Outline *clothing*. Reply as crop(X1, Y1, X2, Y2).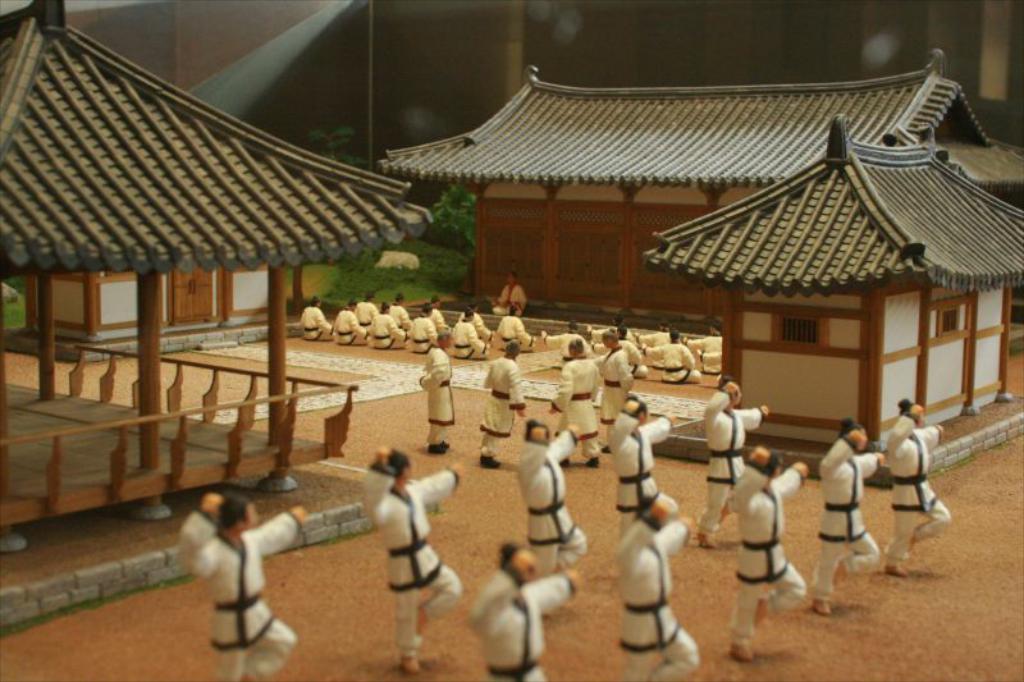
crop(328, 310, 361, 343).
